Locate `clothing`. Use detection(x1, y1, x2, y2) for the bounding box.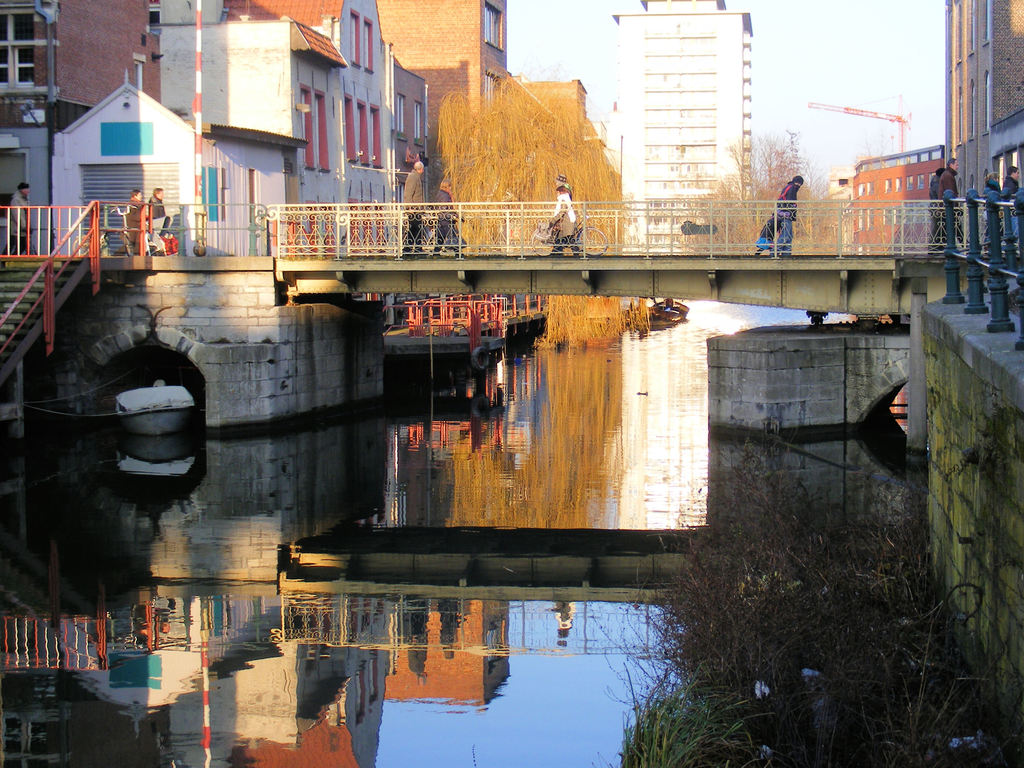
detection(121, 193, 145, 249).
